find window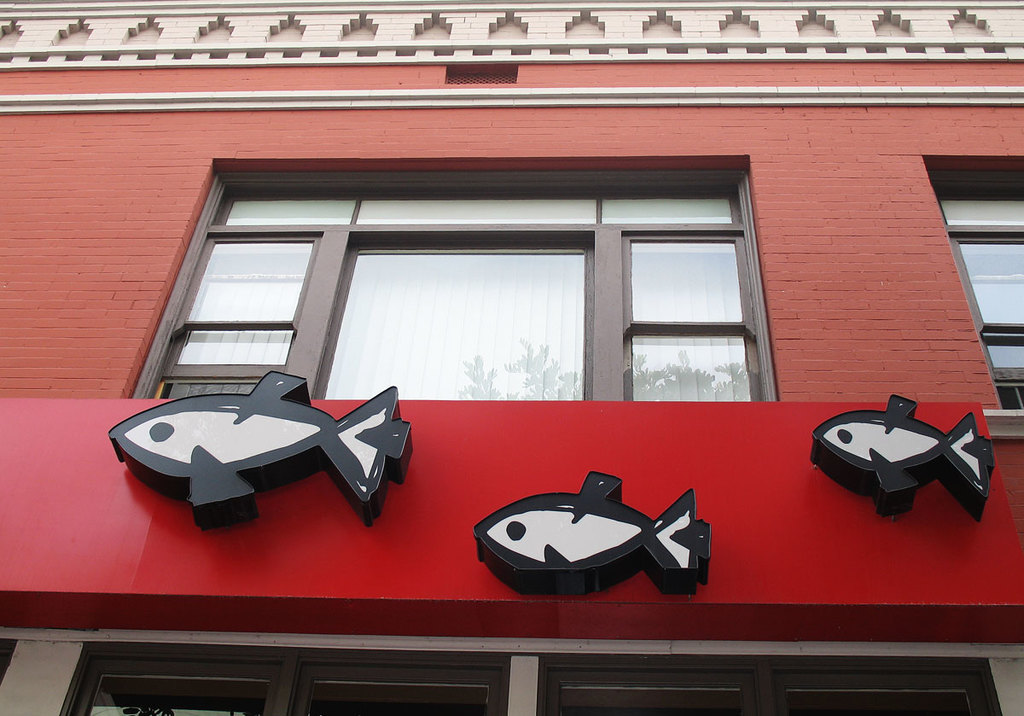
919 161 1023 417
